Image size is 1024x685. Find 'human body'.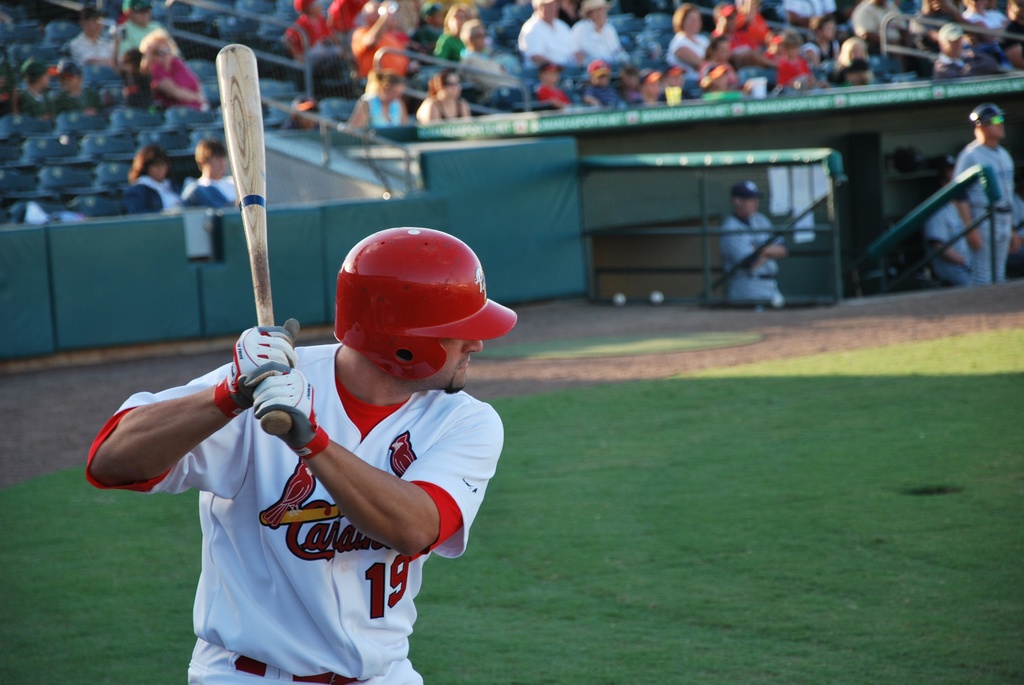
Rect(572, 0, 628, 59).
